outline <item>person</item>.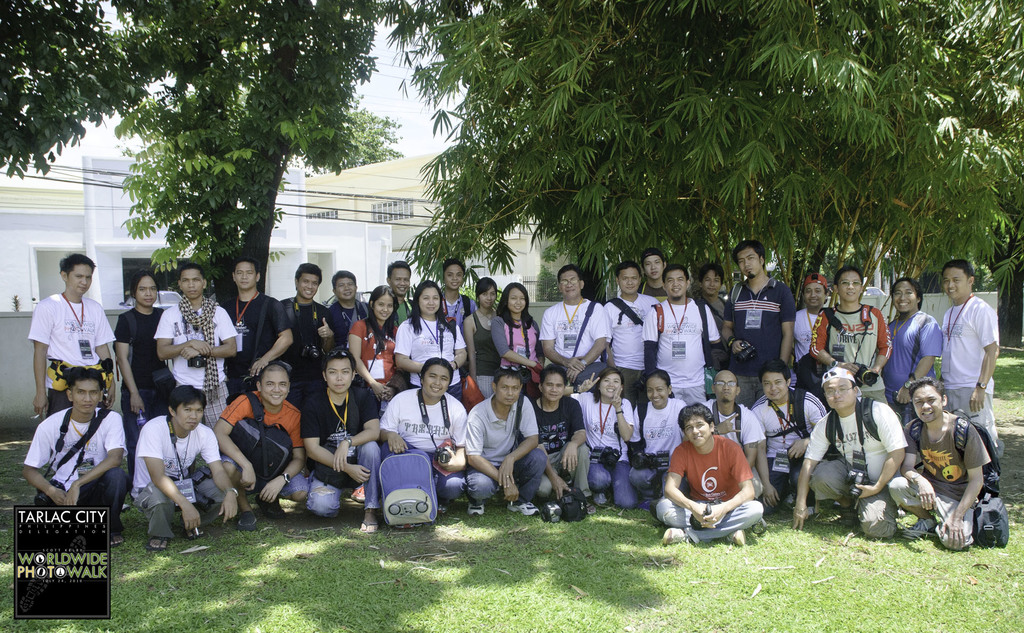
Outline: select_region(746, 367, 827, 510).
